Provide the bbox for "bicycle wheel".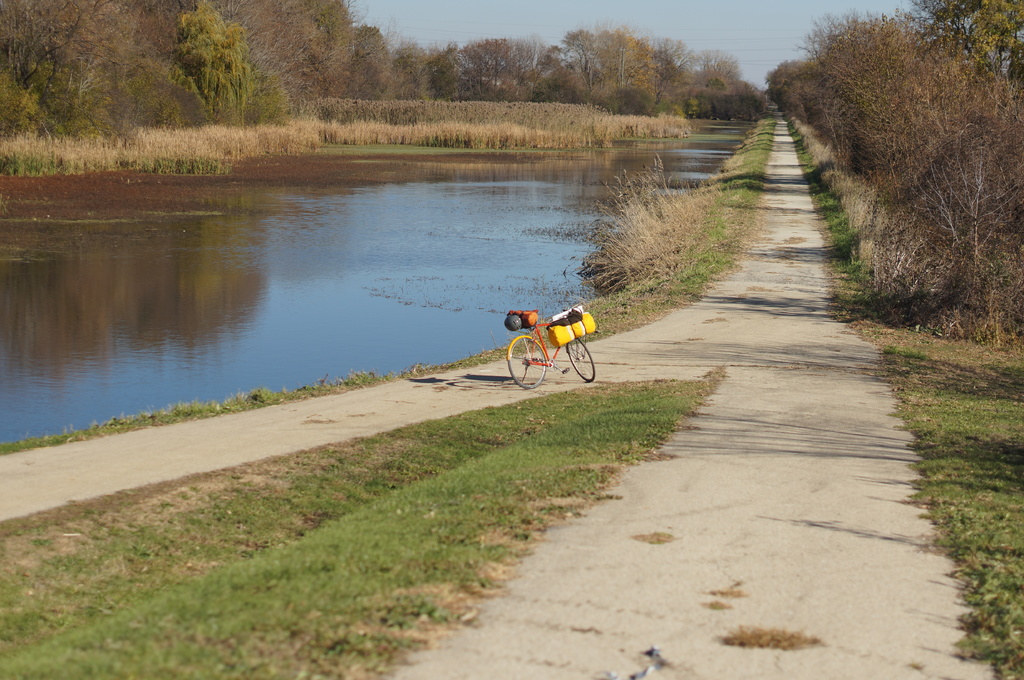
[506, 336, 544, 389].
